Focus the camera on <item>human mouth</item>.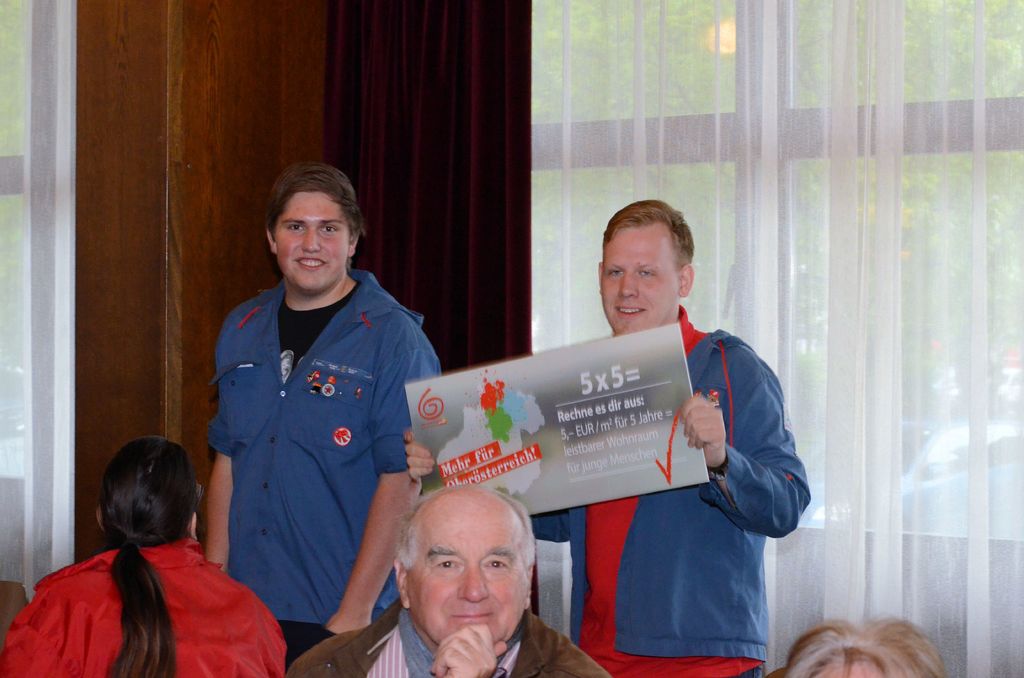
Focus region: [291,254,328,270].
